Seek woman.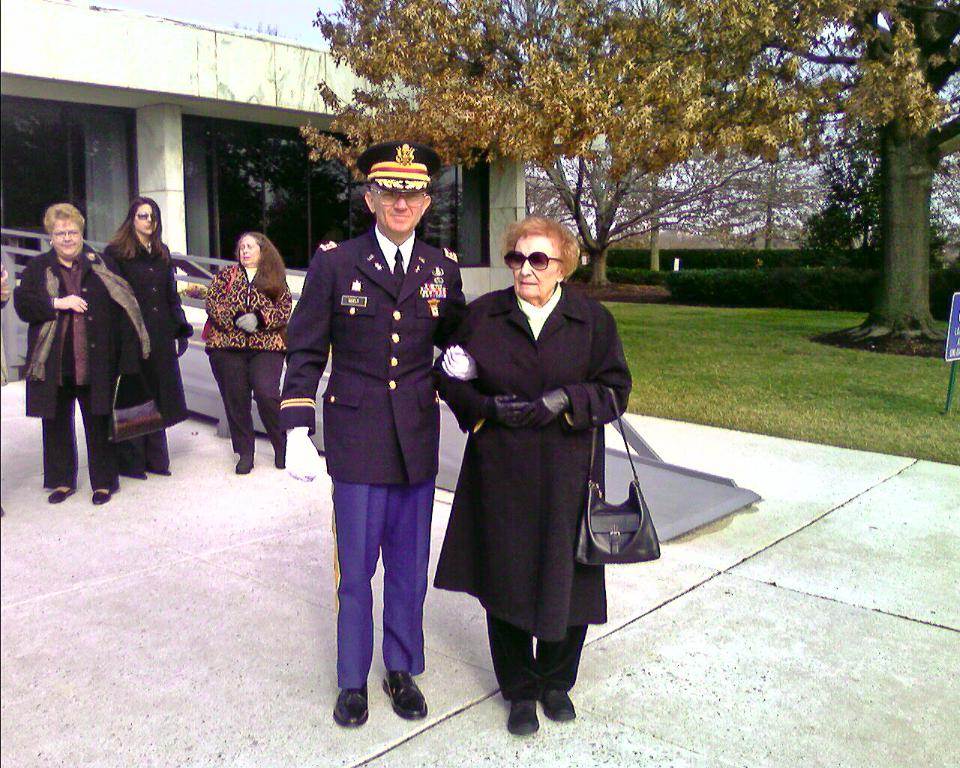
{"x1": 102, "y1": 196, "x2": 193, "y2": 481}.
